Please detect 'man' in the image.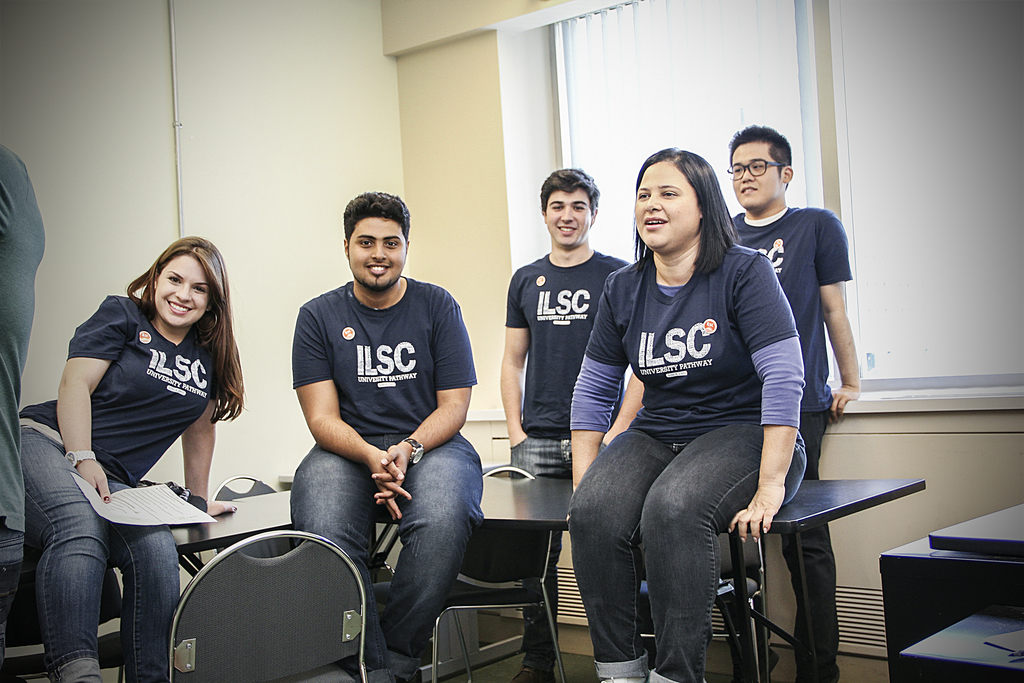
[x1=265, y1=179, x2=490, y2=671].
